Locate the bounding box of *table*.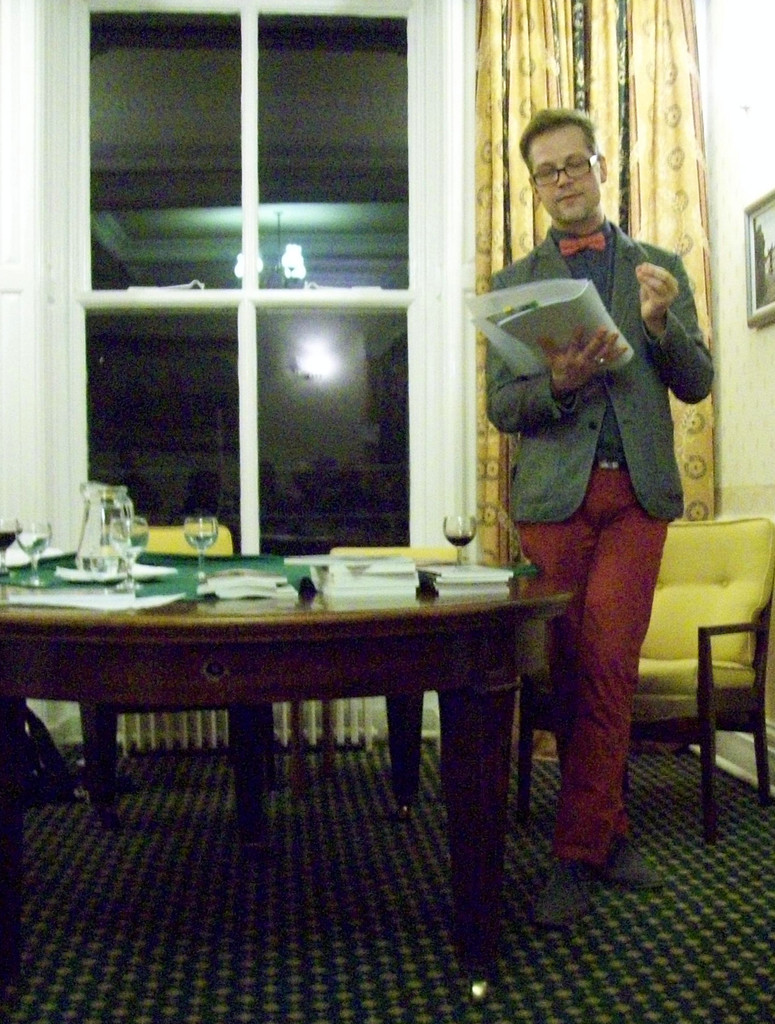
Bounding box: <box>0,531,576,940</box>.
